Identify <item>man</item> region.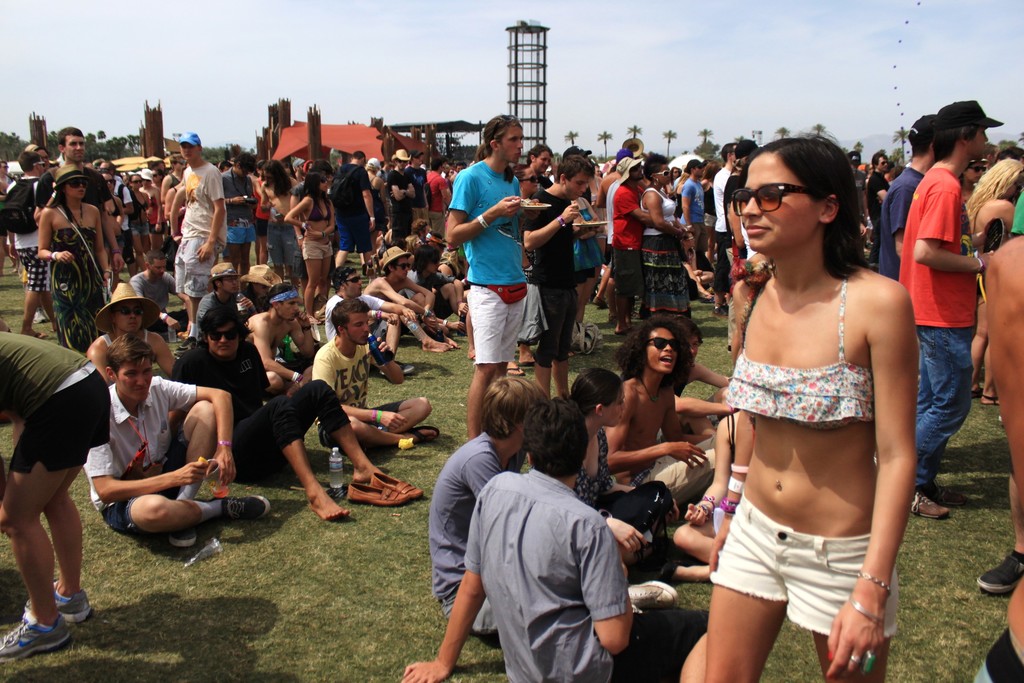
Region: 897/99/1015/515.
